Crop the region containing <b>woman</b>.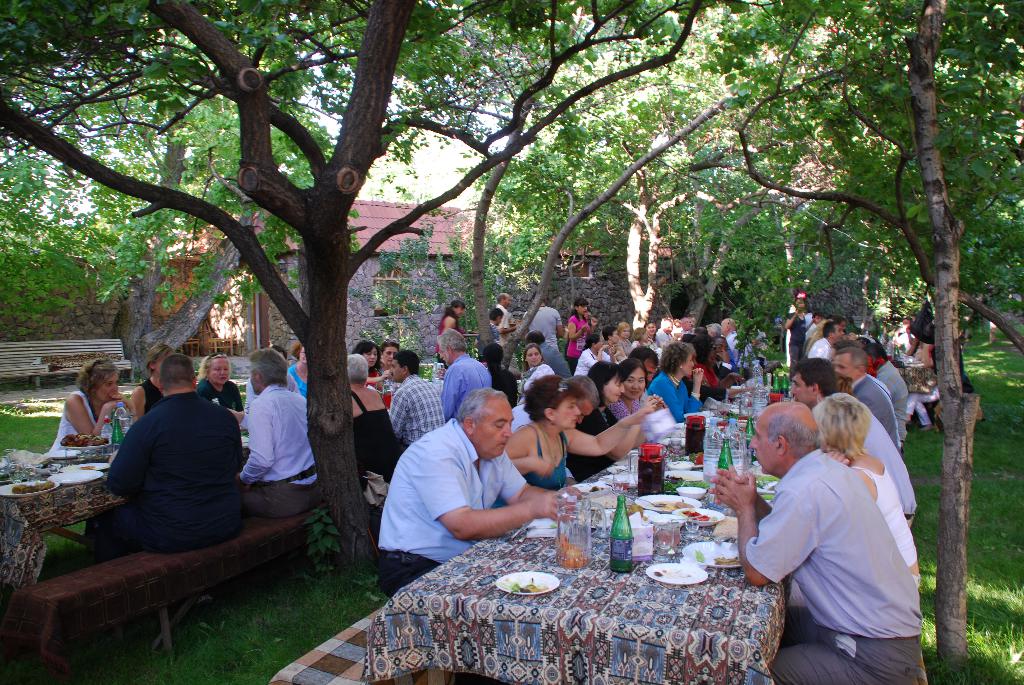
Crop region: detection(481, 340, 518, 408).
